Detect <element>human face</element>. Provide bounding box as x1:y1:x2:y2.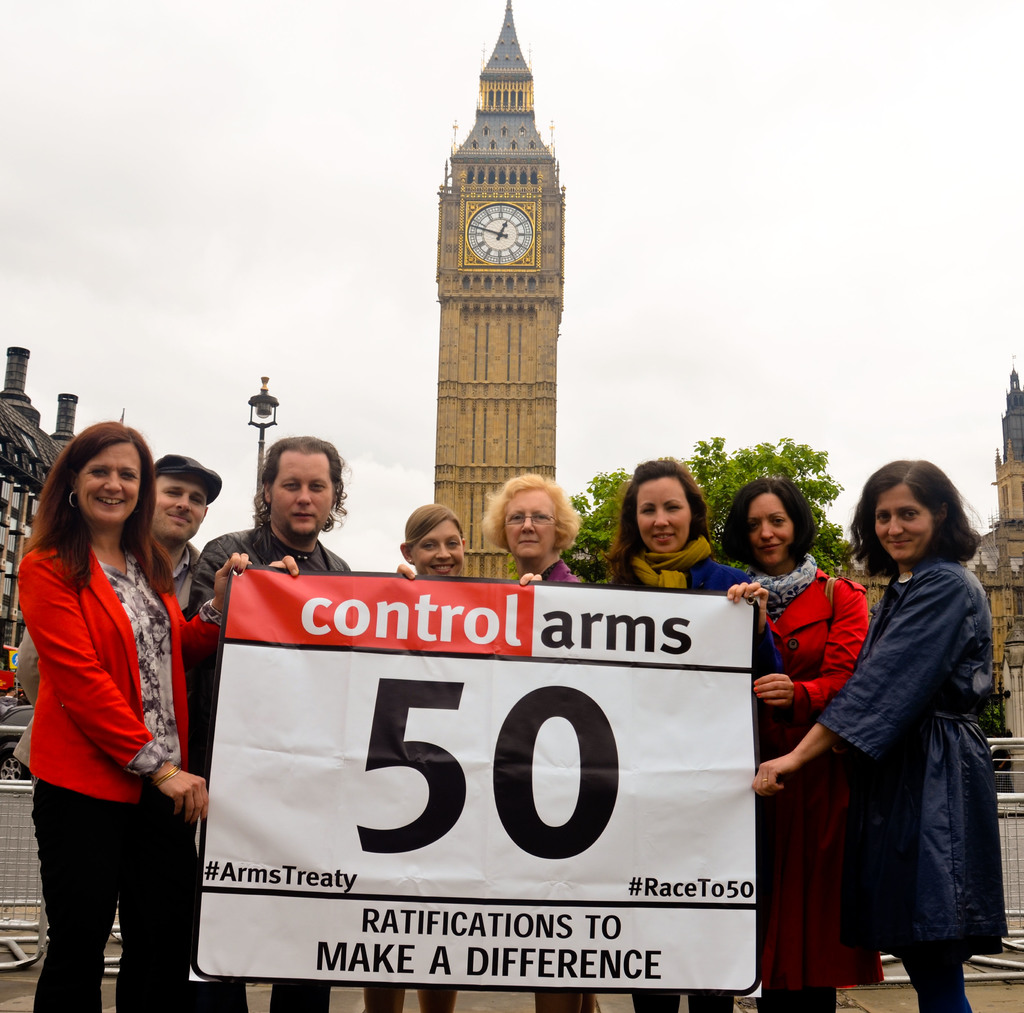
503:487:556:558.
